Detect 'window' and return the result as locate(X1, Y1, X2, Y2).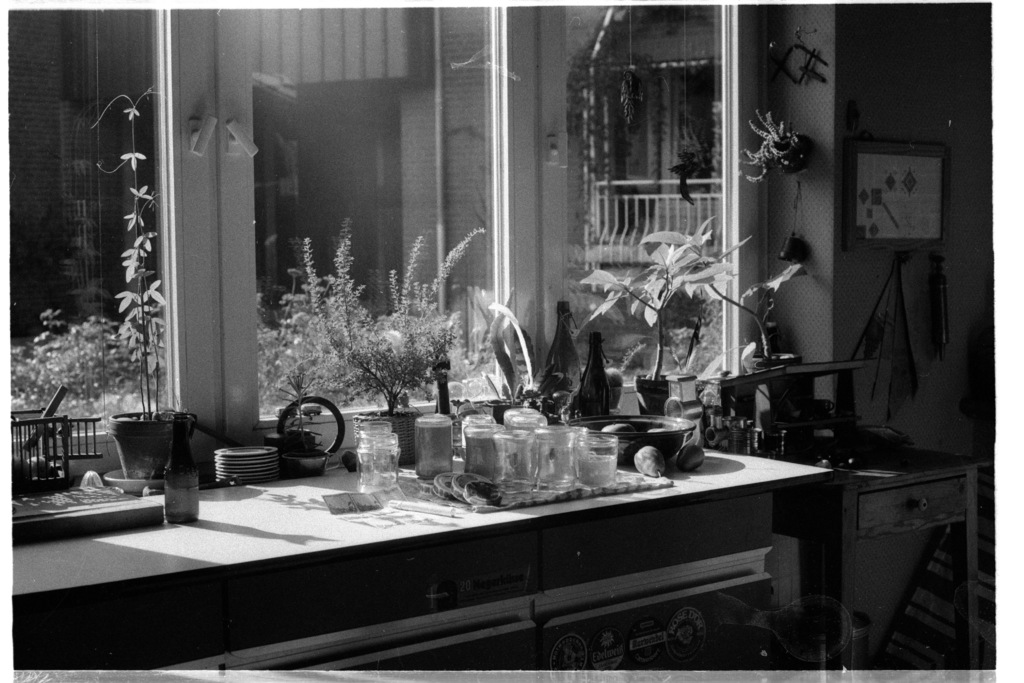
locate(605, 60, 716, 195).
